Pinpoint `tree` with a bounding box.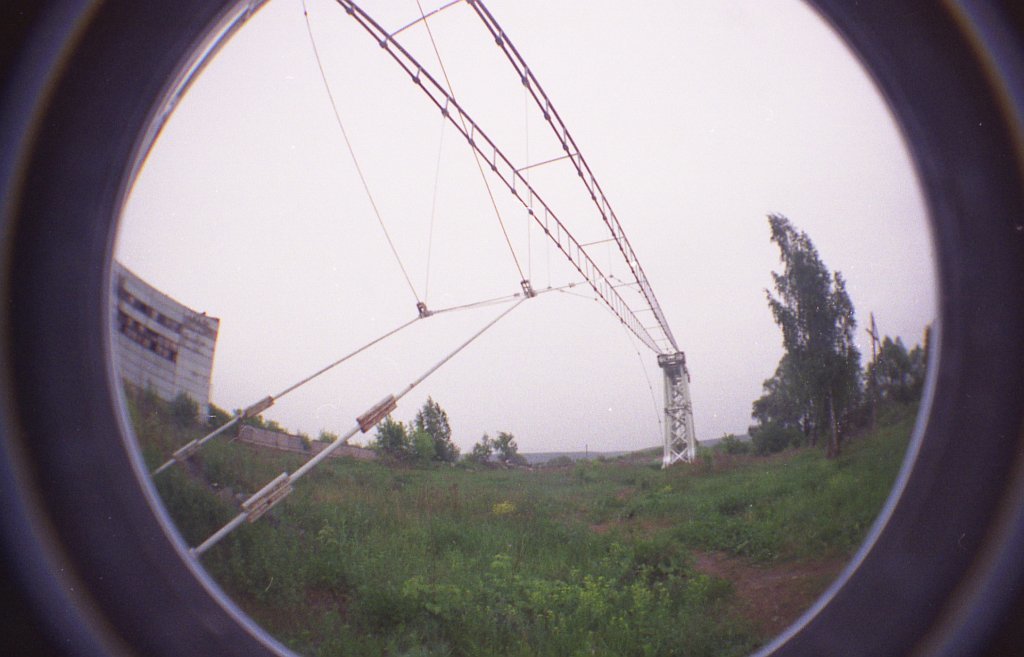
region(466, 429, 526, 466).
